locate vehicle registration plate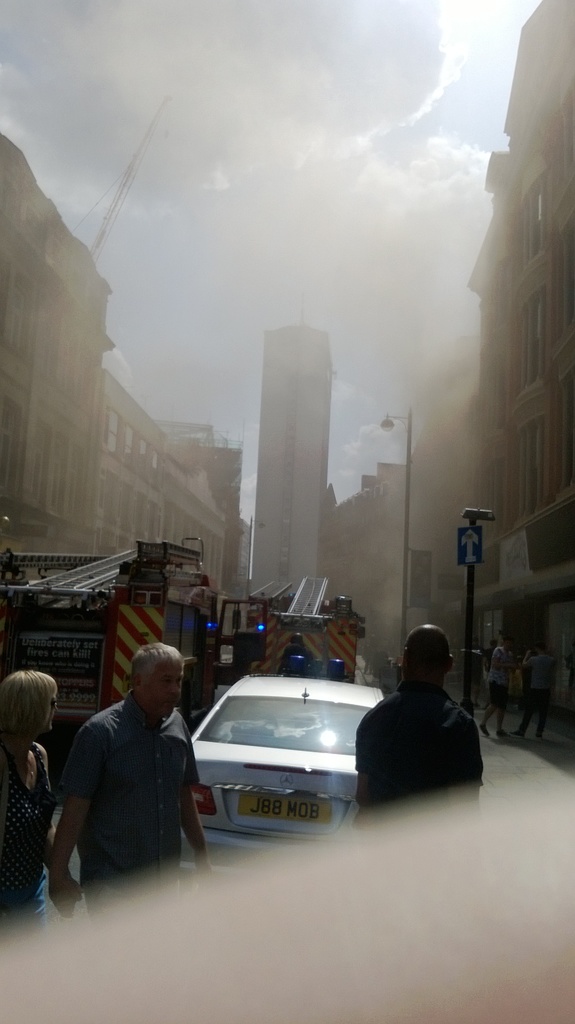
x1=236, y1=798, x2=336, y2=823
